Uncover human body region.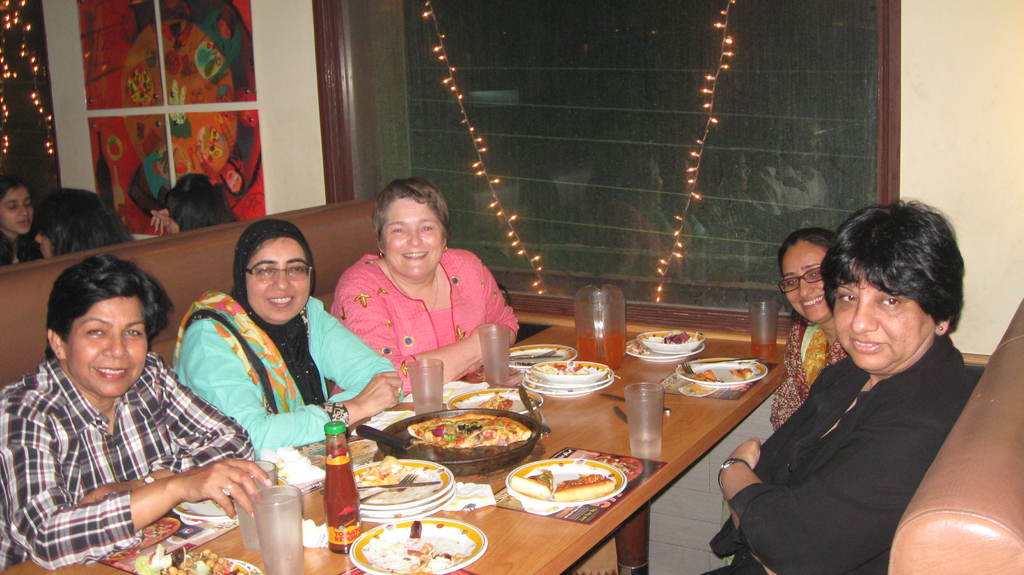
Uncovered: l=736, t=209, r=995, b=574.
